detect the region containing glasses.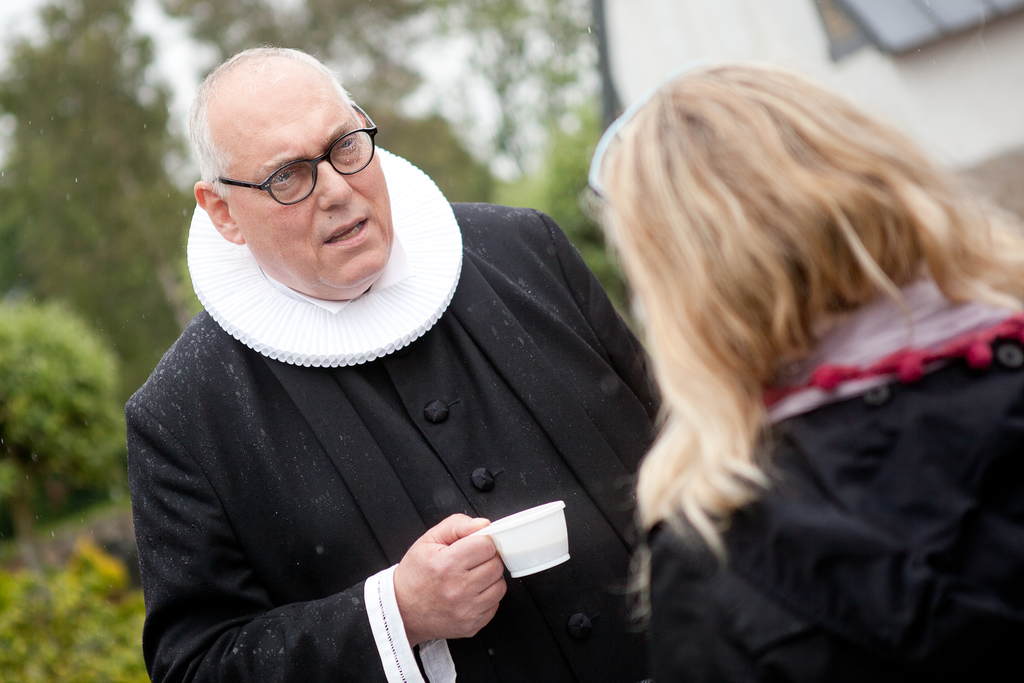
199 126 387 202.
